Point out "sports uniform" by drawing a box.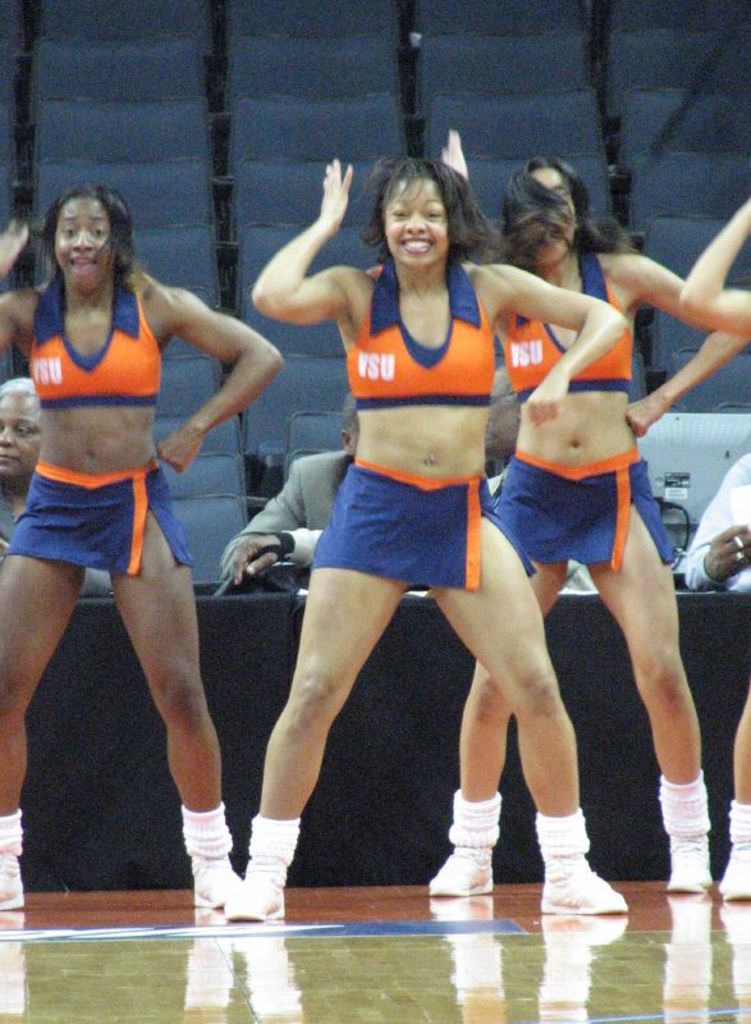
(4, 270, 189, 573).
